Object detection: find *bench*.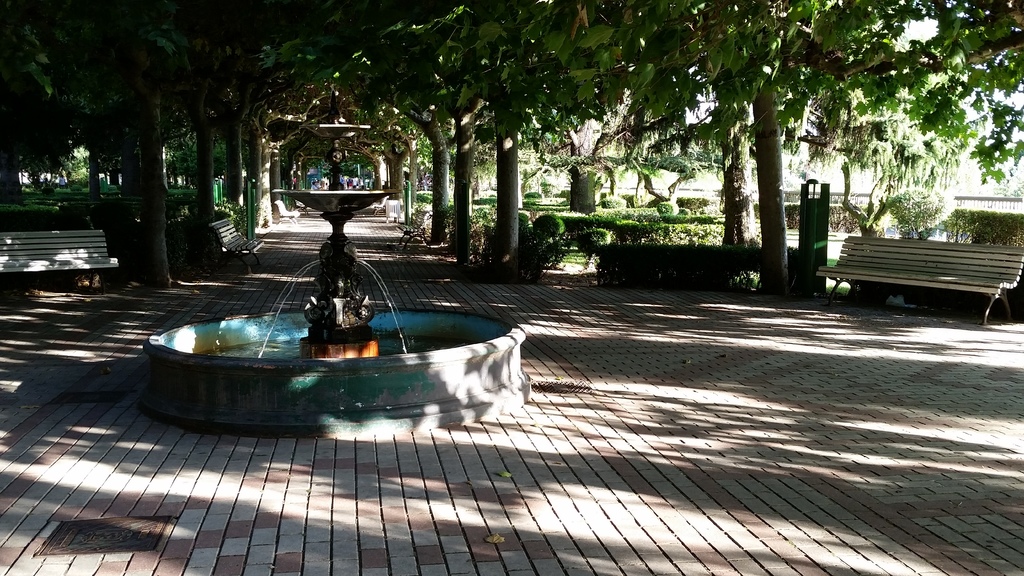
rect(269, 200, 298, 228).
